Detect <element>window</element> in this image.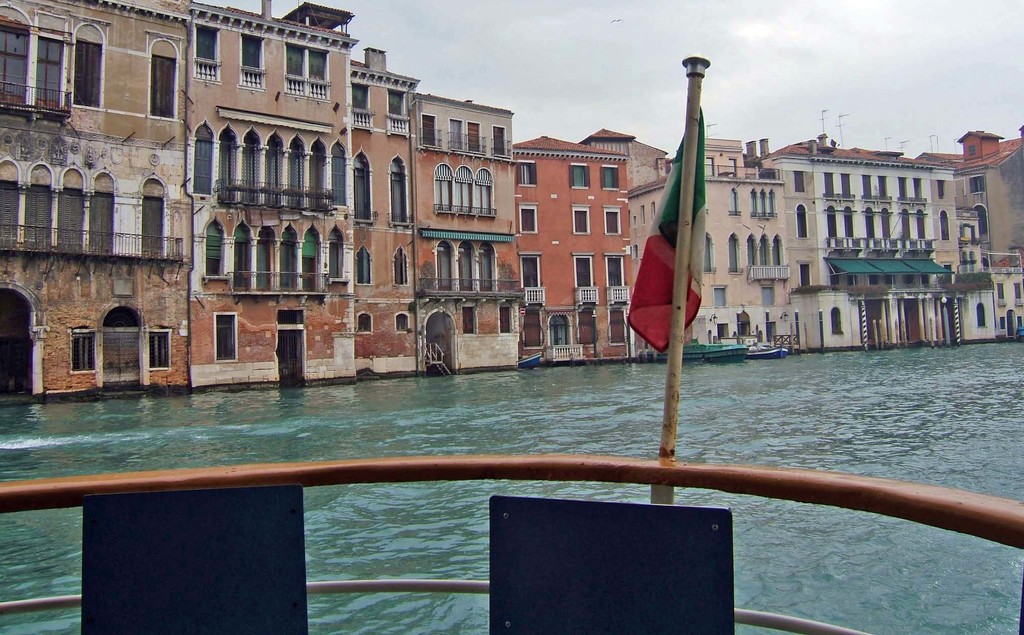
Detection: [614, 317, 624, 351].
